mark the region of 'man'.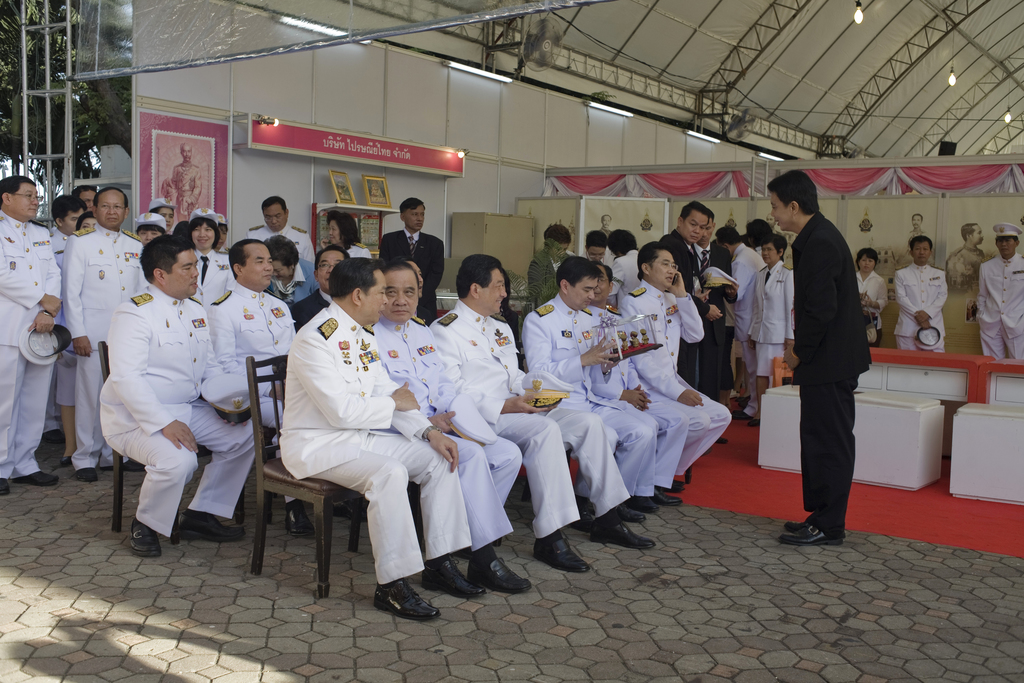
Region: {"x1": 248, "y1": 198, "x2": 318, "y2": 260}.
